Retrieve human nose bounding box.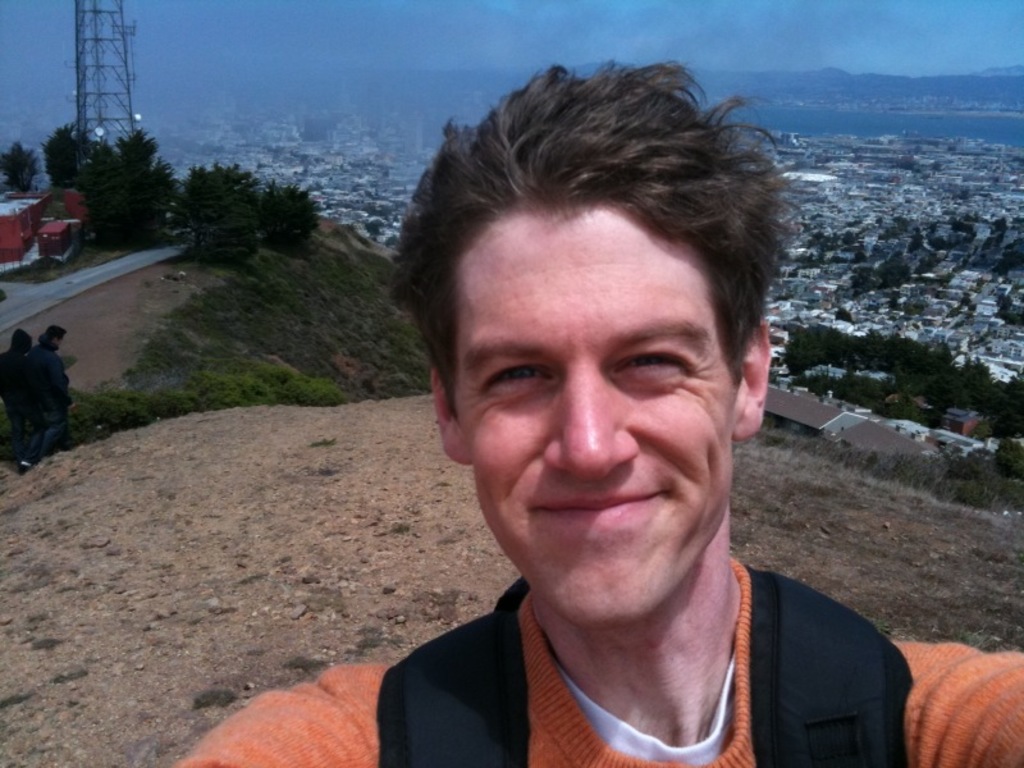
Bounding box: bbox=[536, 358, 640, 476].
